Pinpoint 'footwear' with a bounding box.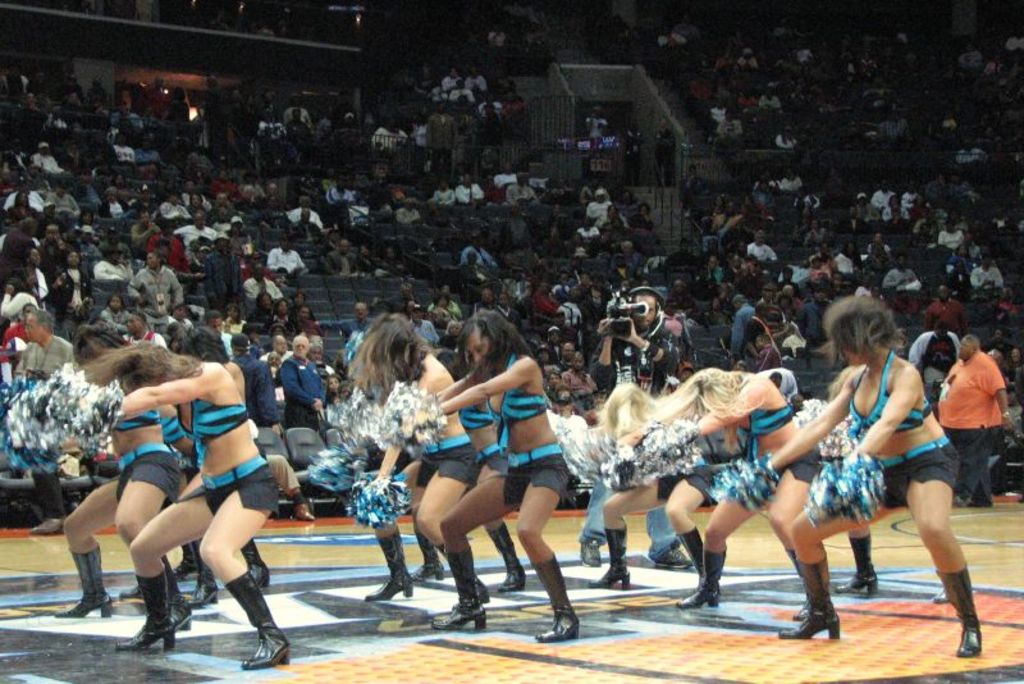
(left=484, top=521, right=524, bottom=593).
